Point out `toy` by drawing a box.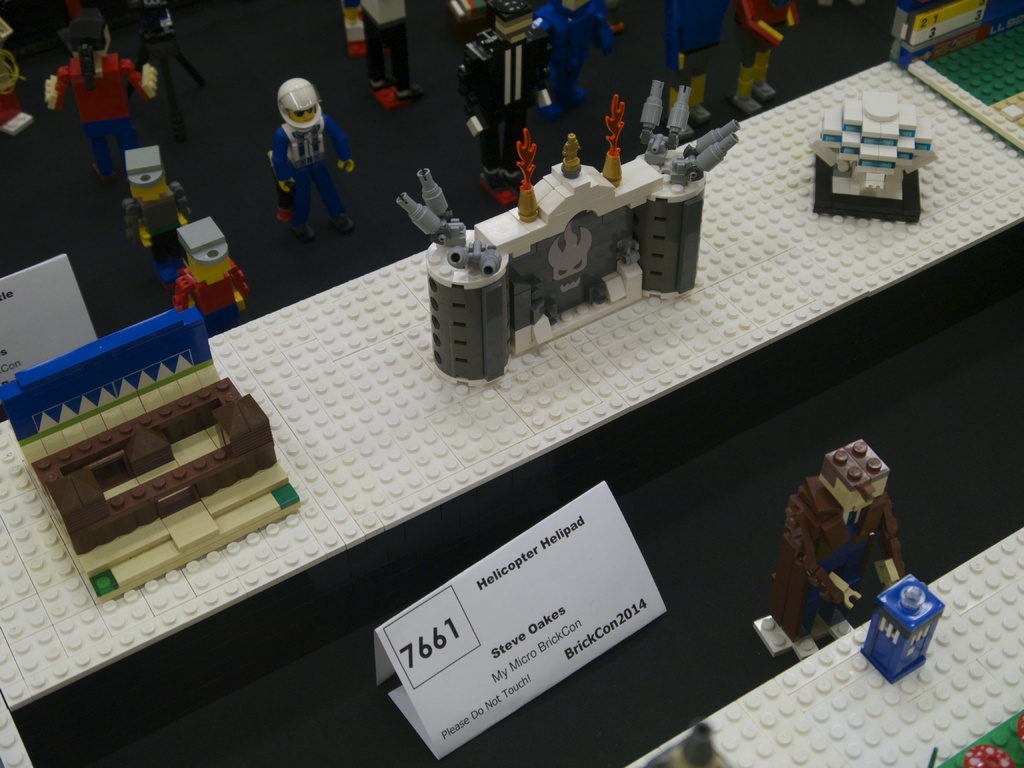
45:12:157:189.
